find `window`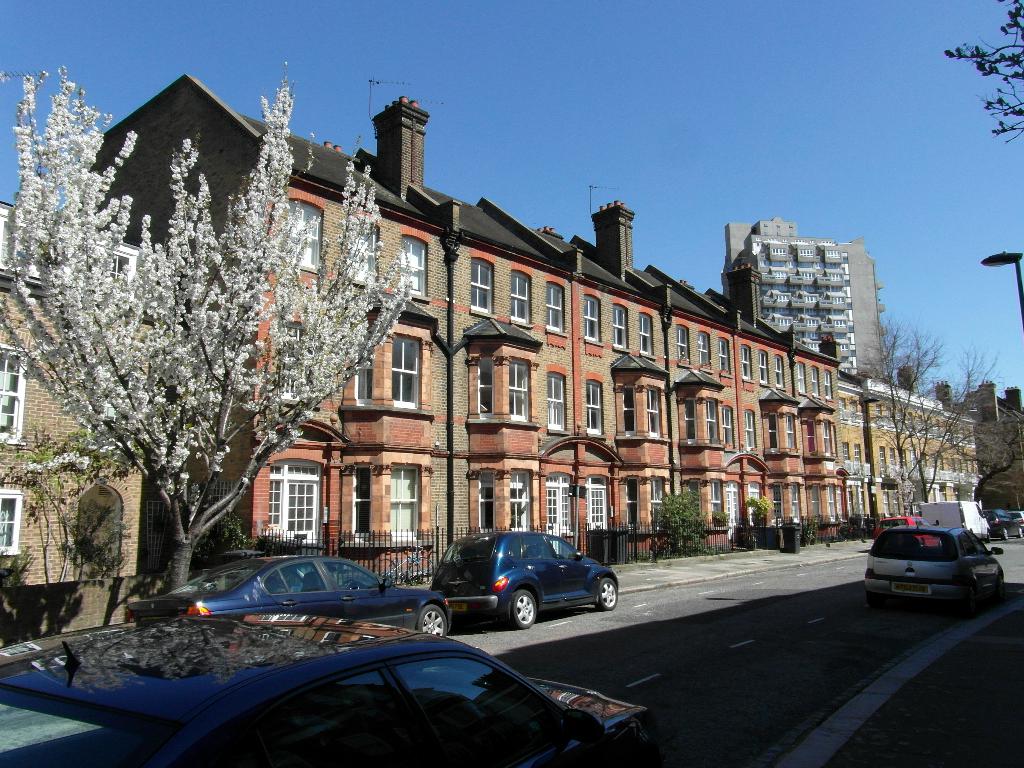
[left=392, top=234, right=428, bottom=296]
